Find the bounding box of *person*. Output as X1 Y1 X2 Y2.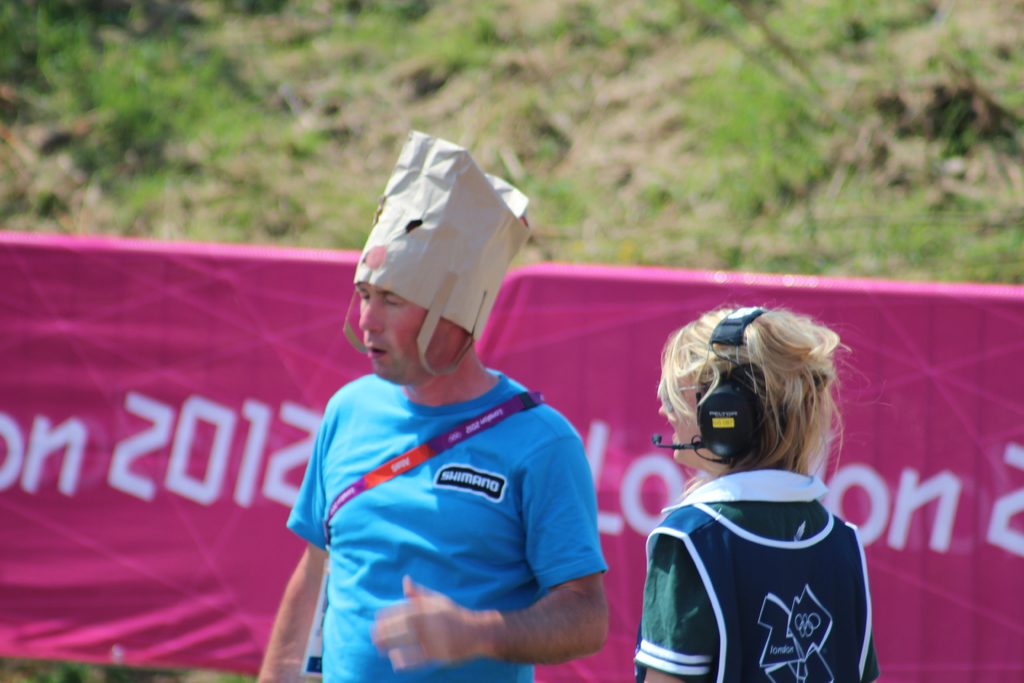
272 165 621 677.
